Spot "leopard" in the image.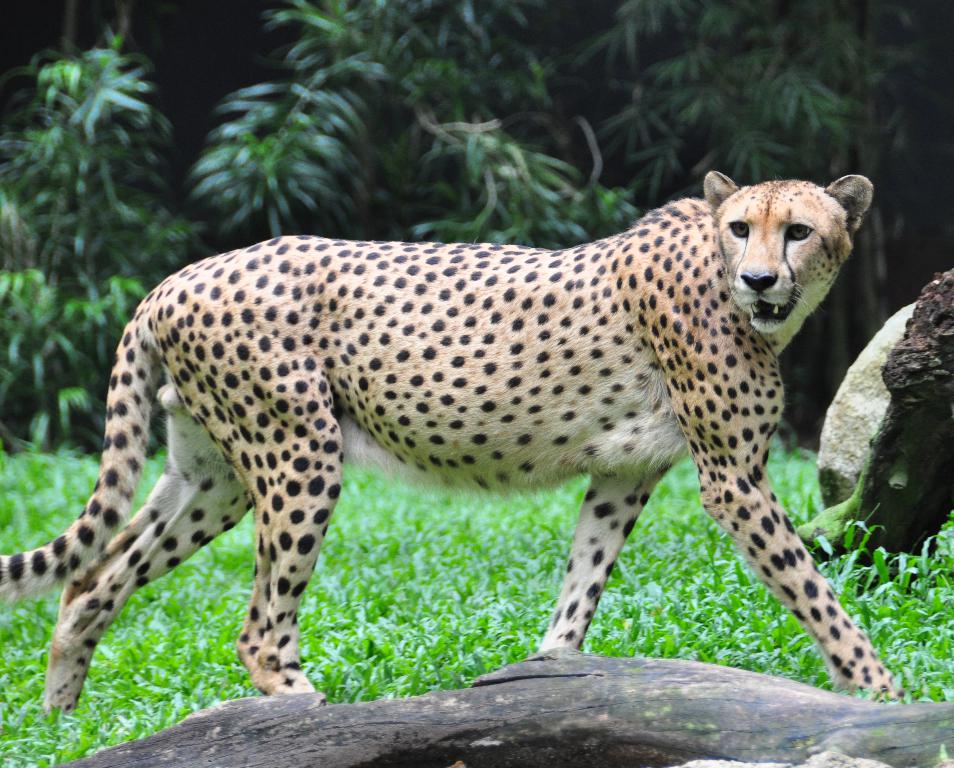
"leopard" found at bbox=(0, 172, 900, 706).
